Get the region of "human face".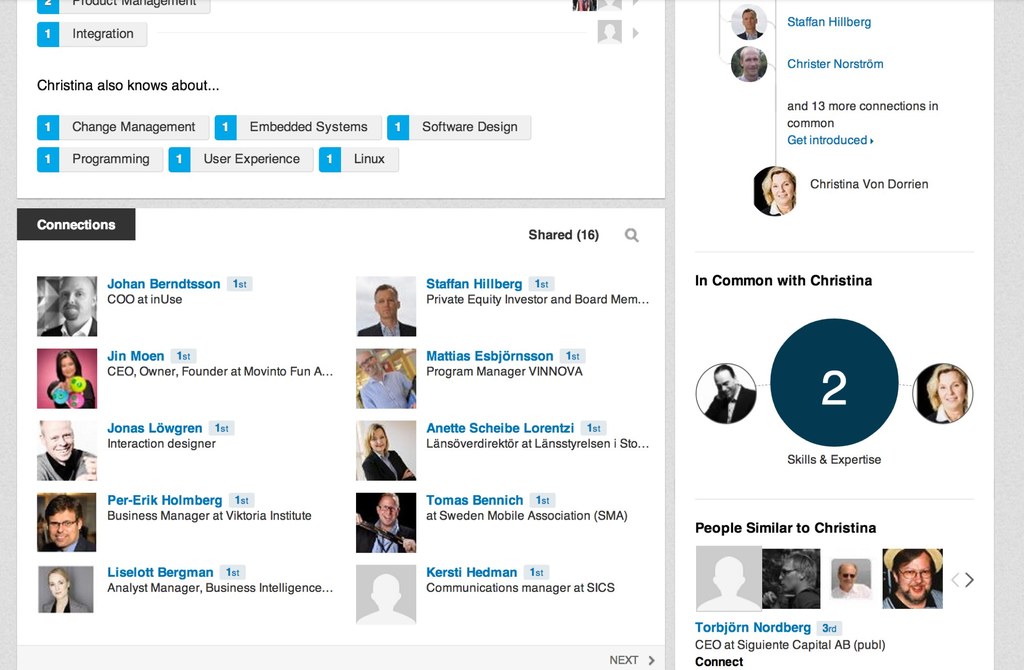
<region>744, 47, 760, 76</region>.
